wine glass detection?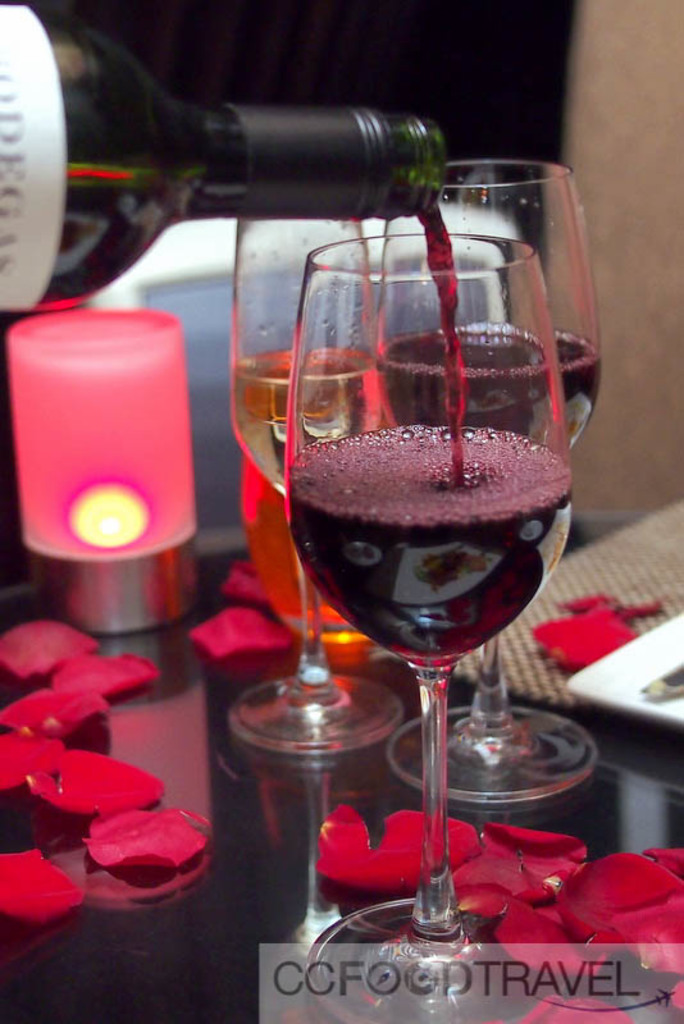
pyautogui.locateOnScreen(284, 229, 570, 1023)
